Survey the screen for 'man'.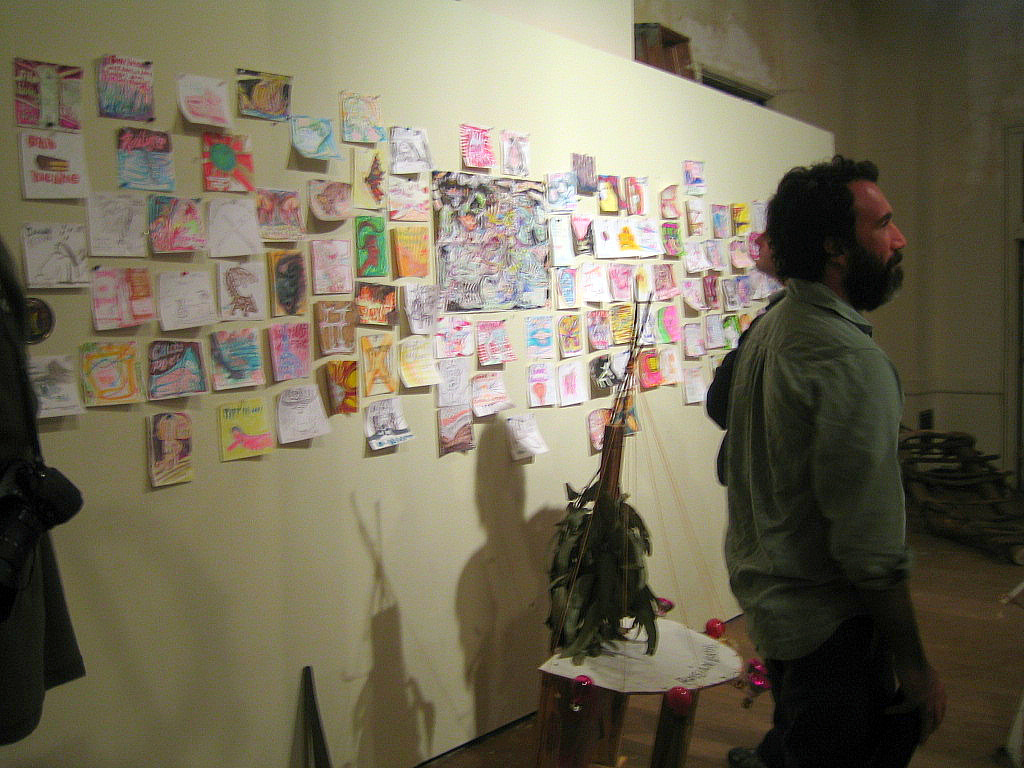
Survey found: l=695, t=151, r=954, b=758.
